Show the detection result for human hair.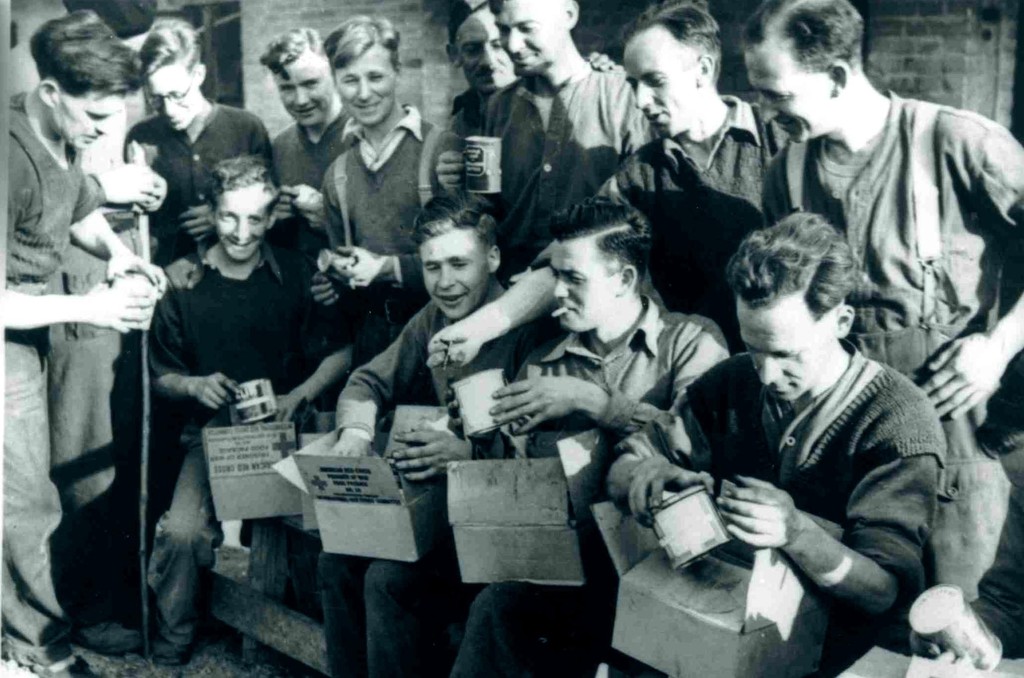
<bbox>726, 211, 860, 321</bbox>.
